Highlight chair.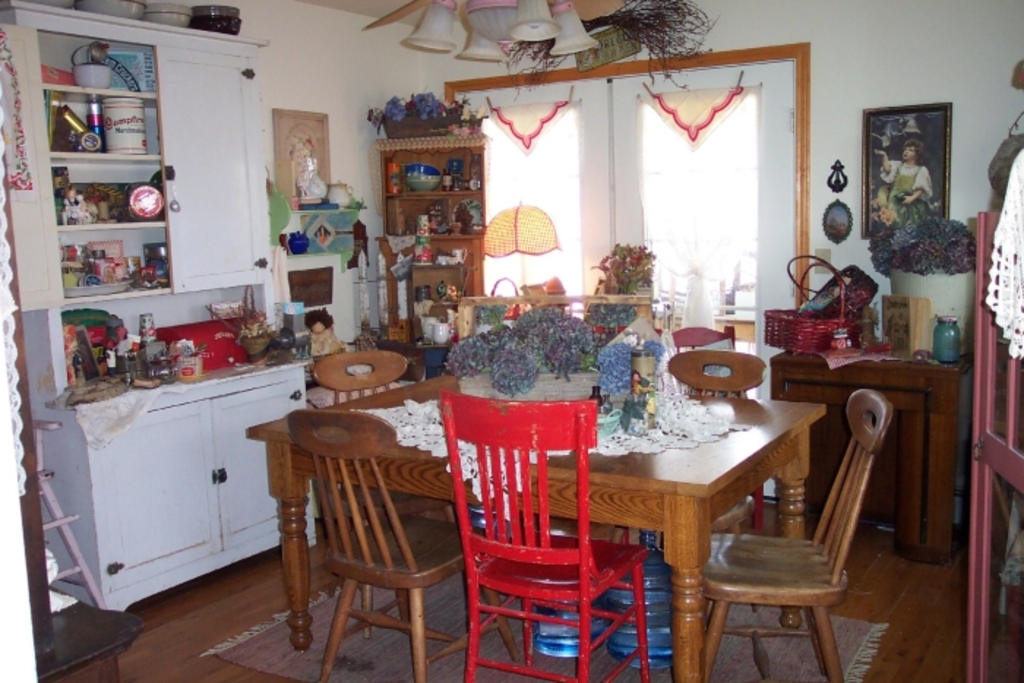
Highlighted region: <box>437,395,650,682</box>.
